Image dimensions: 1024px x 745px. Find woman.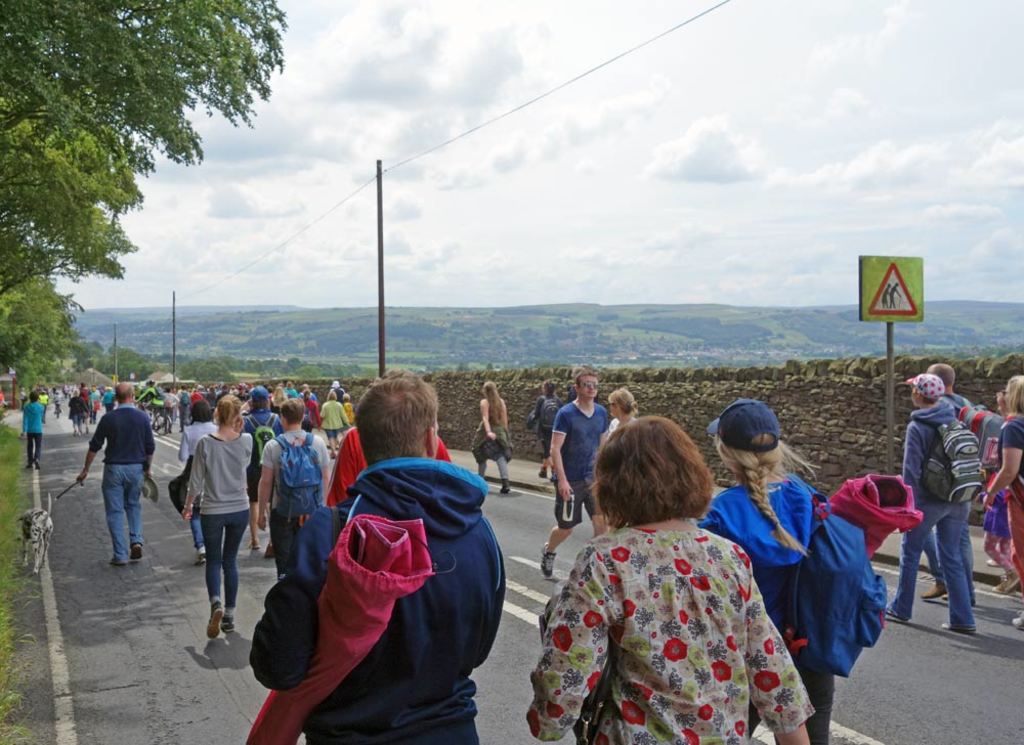
986:376:1023:630.
